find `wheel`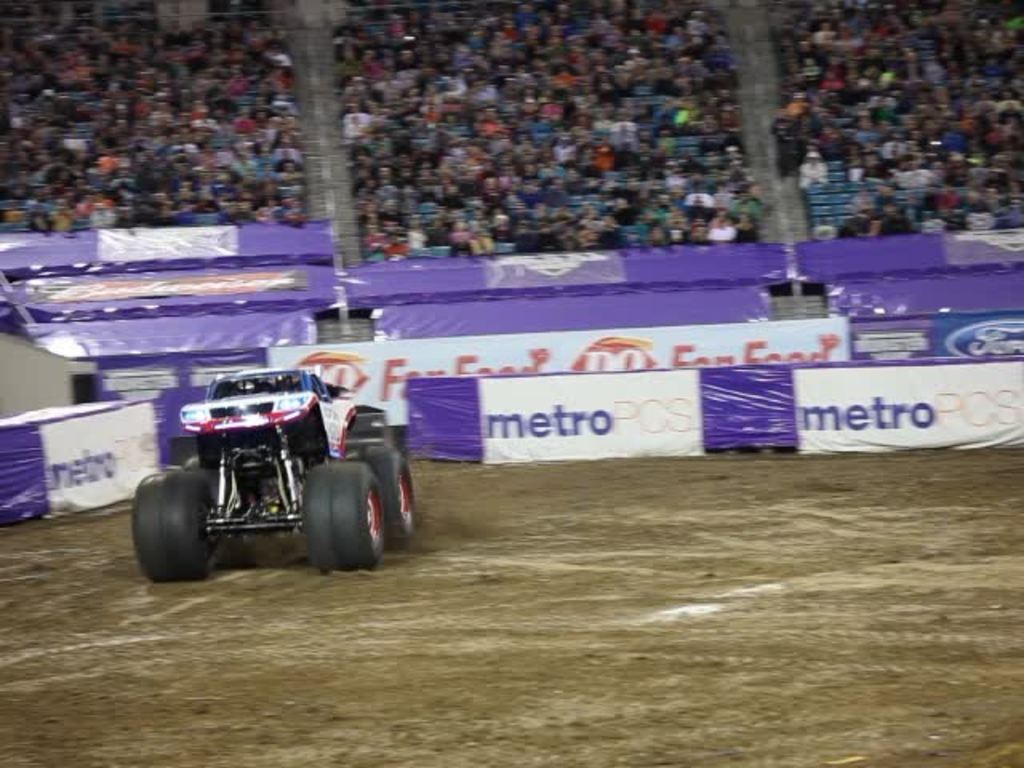
left=358, top=446, right=413, bottom=544
